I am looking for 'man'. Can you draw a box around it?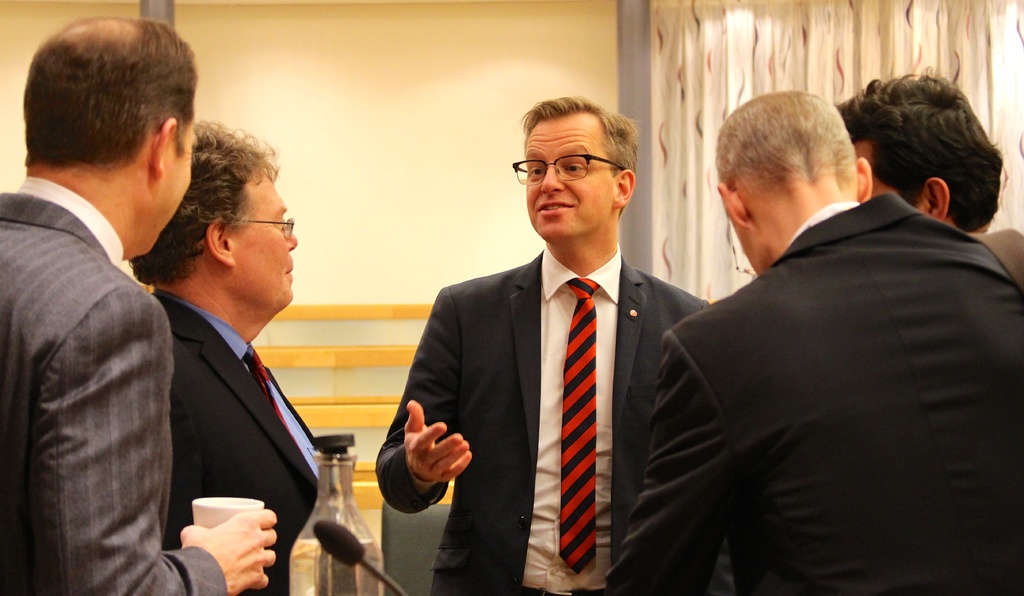
Sure, the bounding box is select_region(132, 114, 330, 595).
